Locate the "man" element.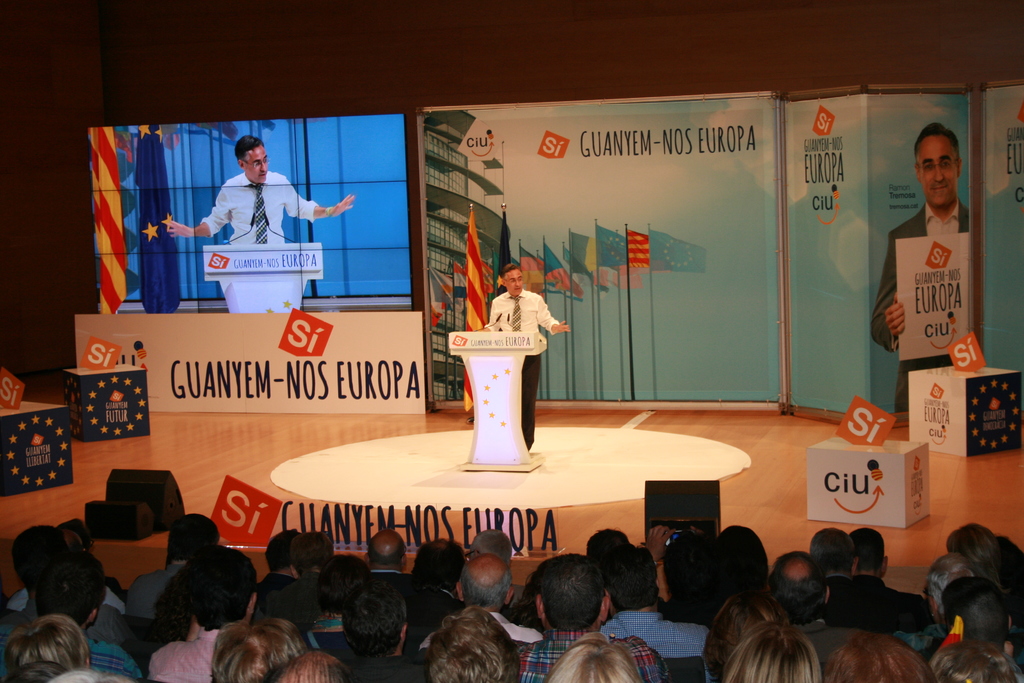
Element bbox: left=148, top=550, right=260, bottom=682.
